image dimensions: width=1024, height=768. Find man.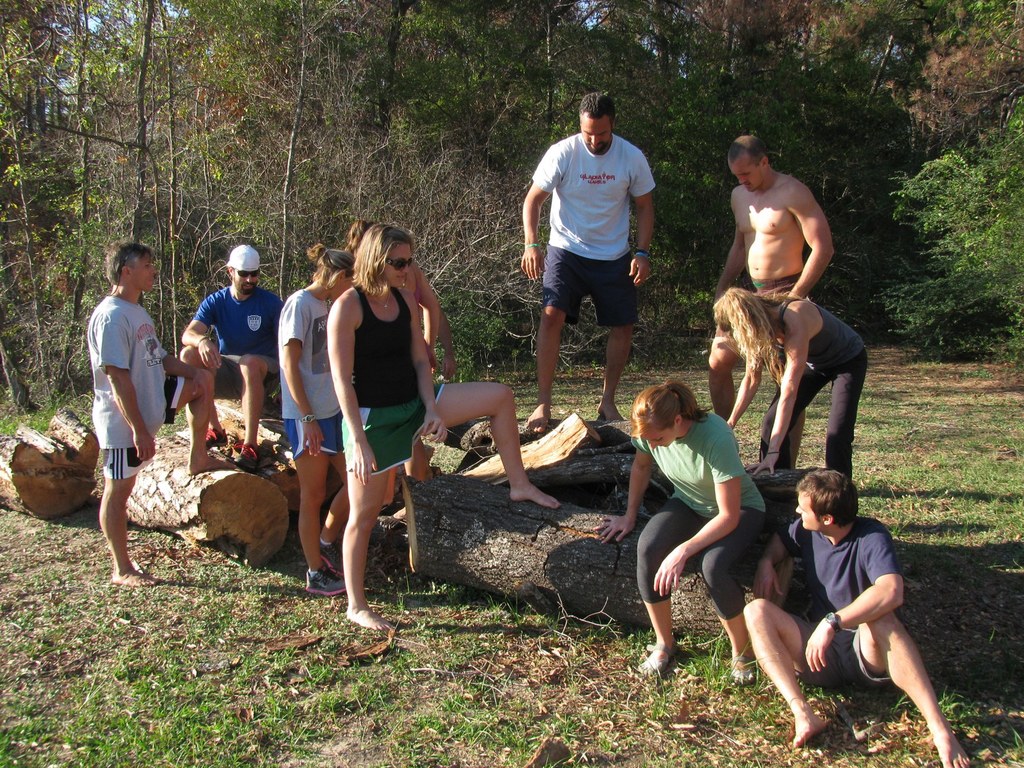
[175,244,286,463].
